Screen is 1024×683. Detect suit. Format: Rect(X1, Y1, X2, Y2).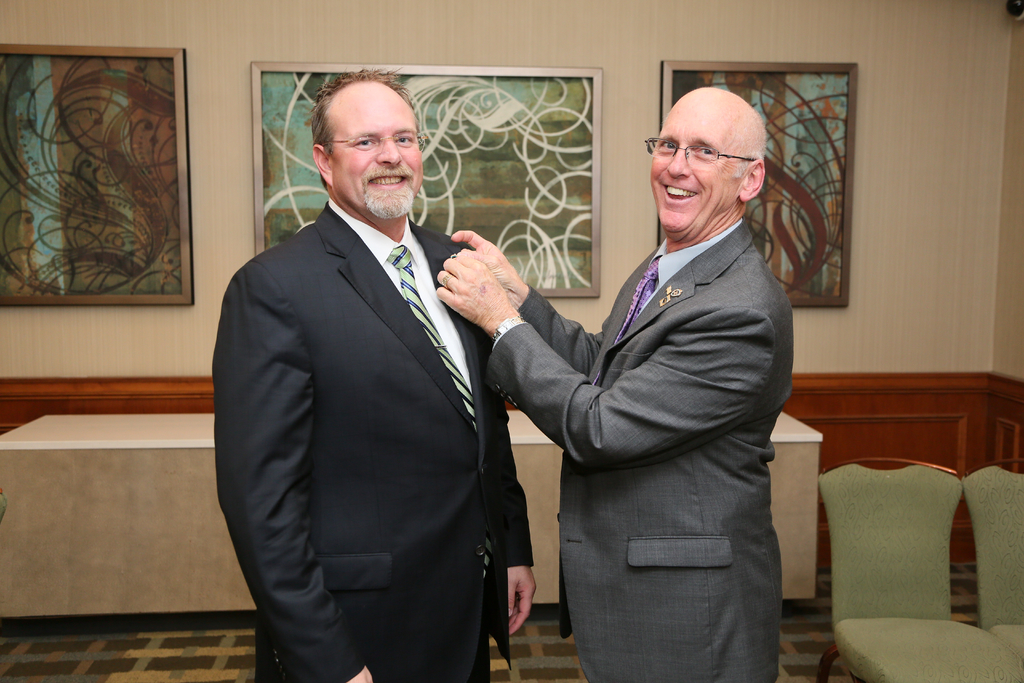
Rect(211, 201, 539, 682).
